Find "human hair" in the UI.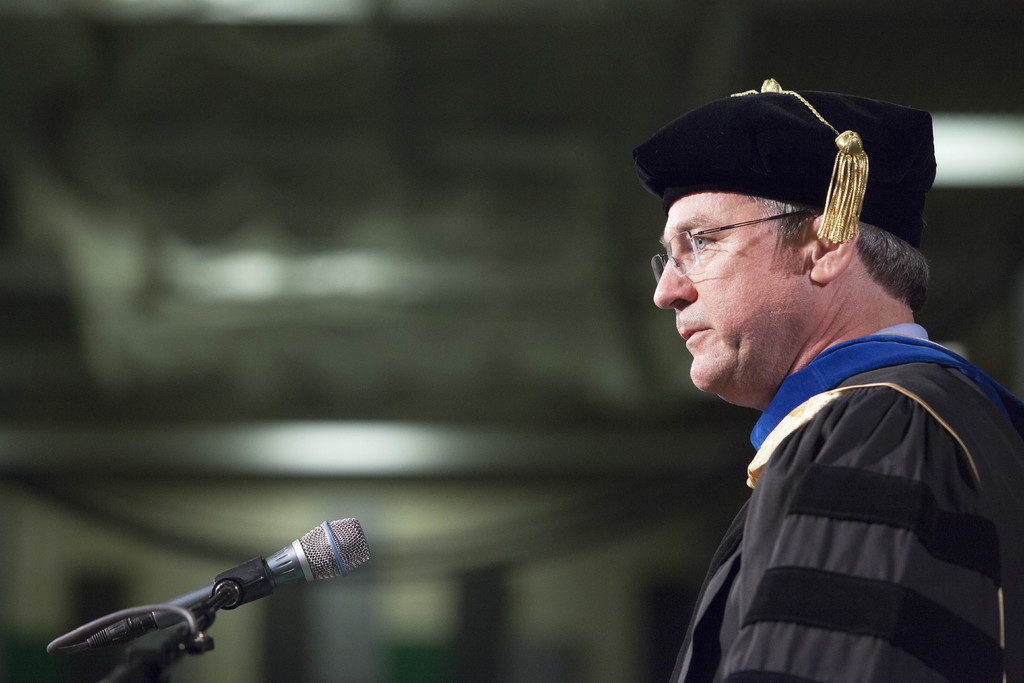
UI element at rect(751, 190, 932, 312).
